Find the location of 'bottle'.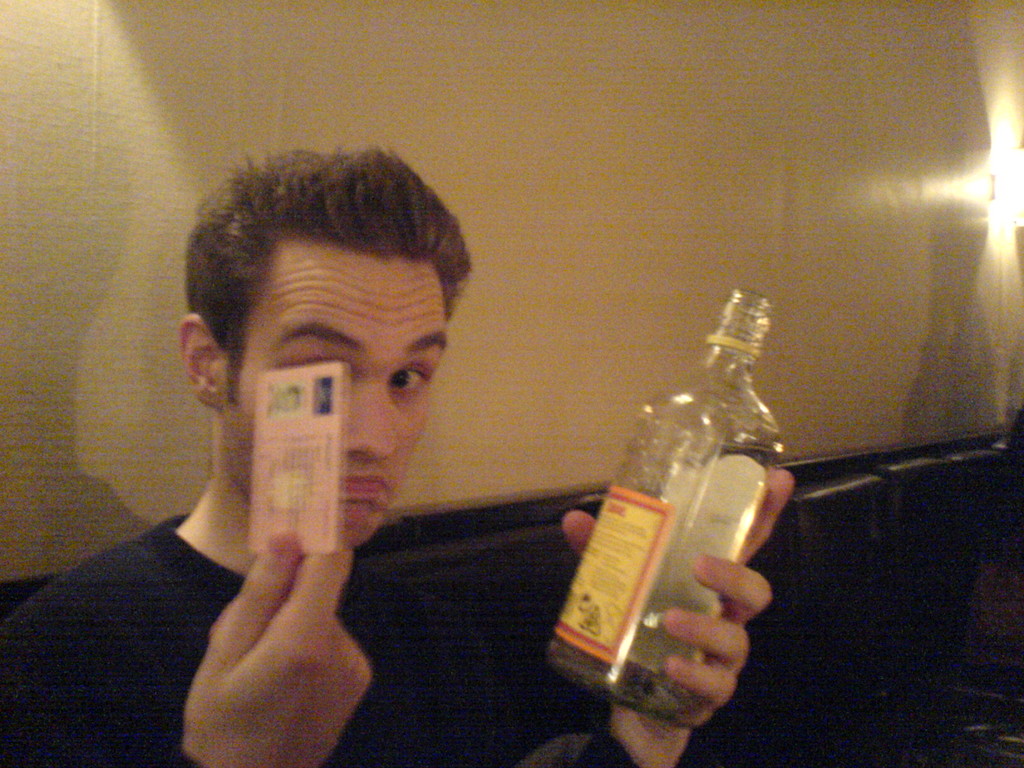
Location: 534:307:813:726.
